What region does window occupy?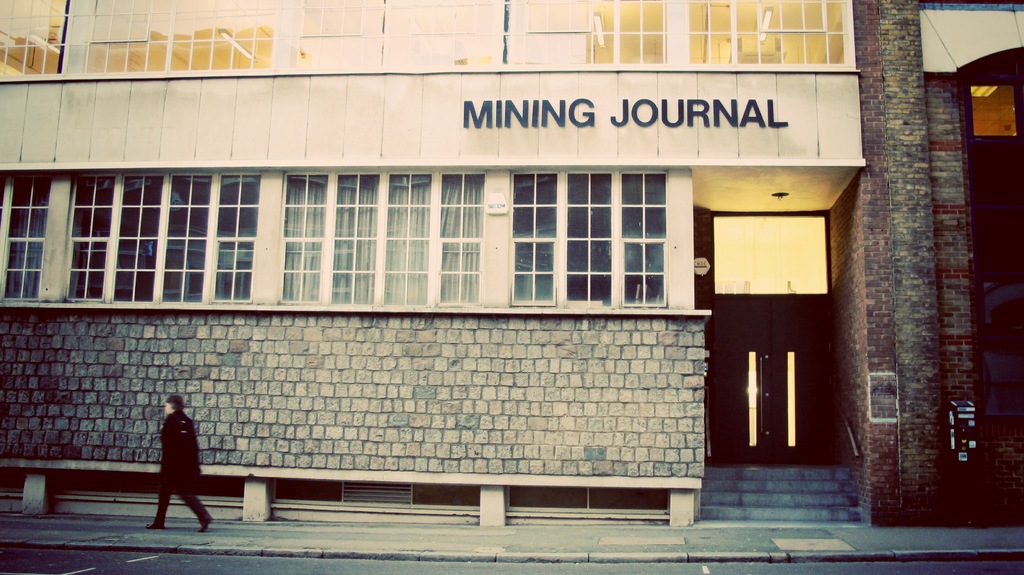
69 170 260 299.
